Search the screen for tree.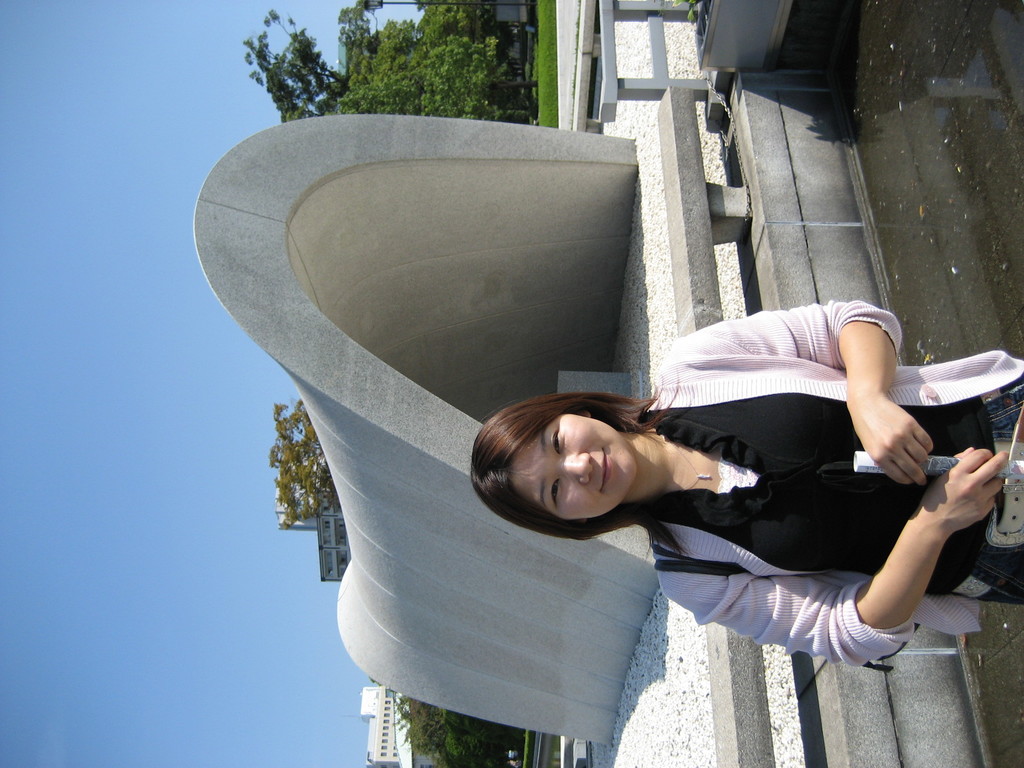
Found at box=[241, 0, 540, 118].
